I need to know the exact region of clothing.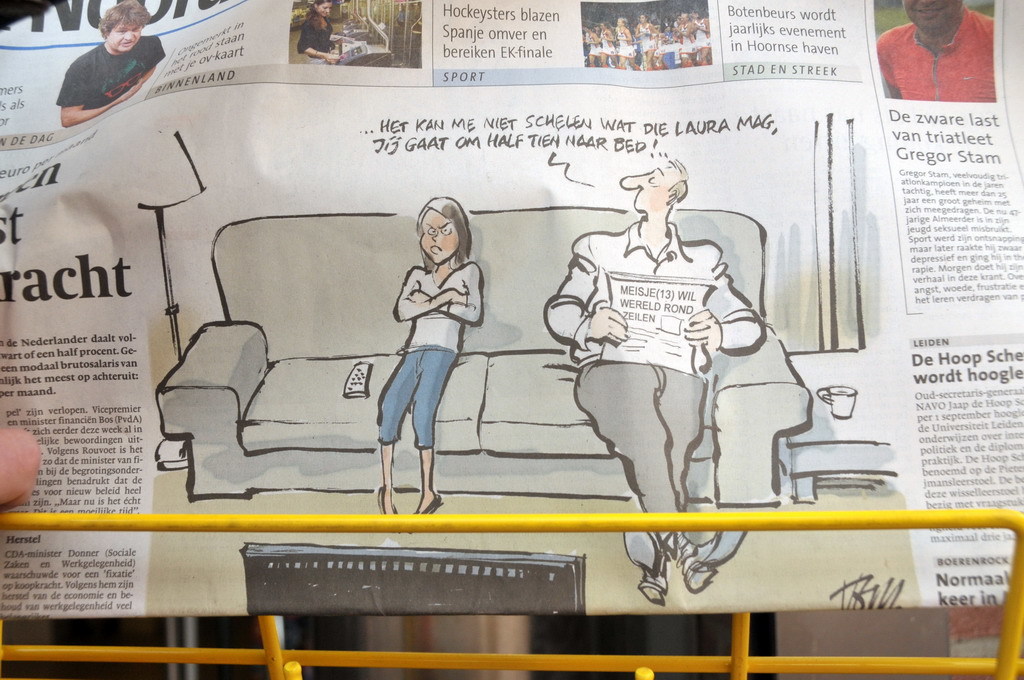
Region: left=678, top=33, right=693, bottom=57.
